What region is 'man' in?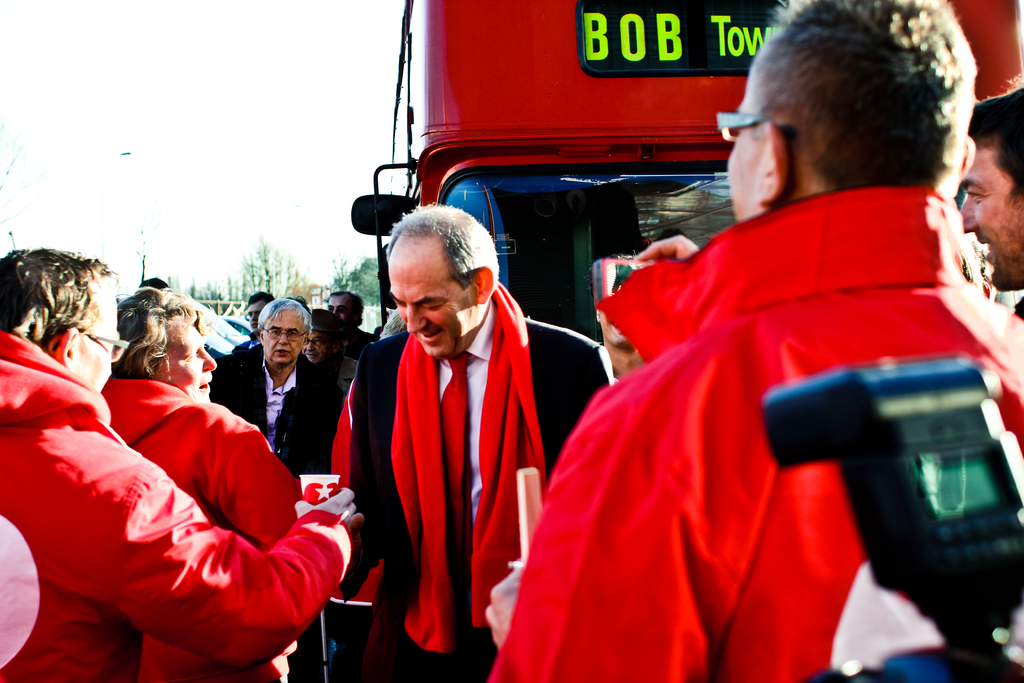
rect(297, 313, 356, 384).
